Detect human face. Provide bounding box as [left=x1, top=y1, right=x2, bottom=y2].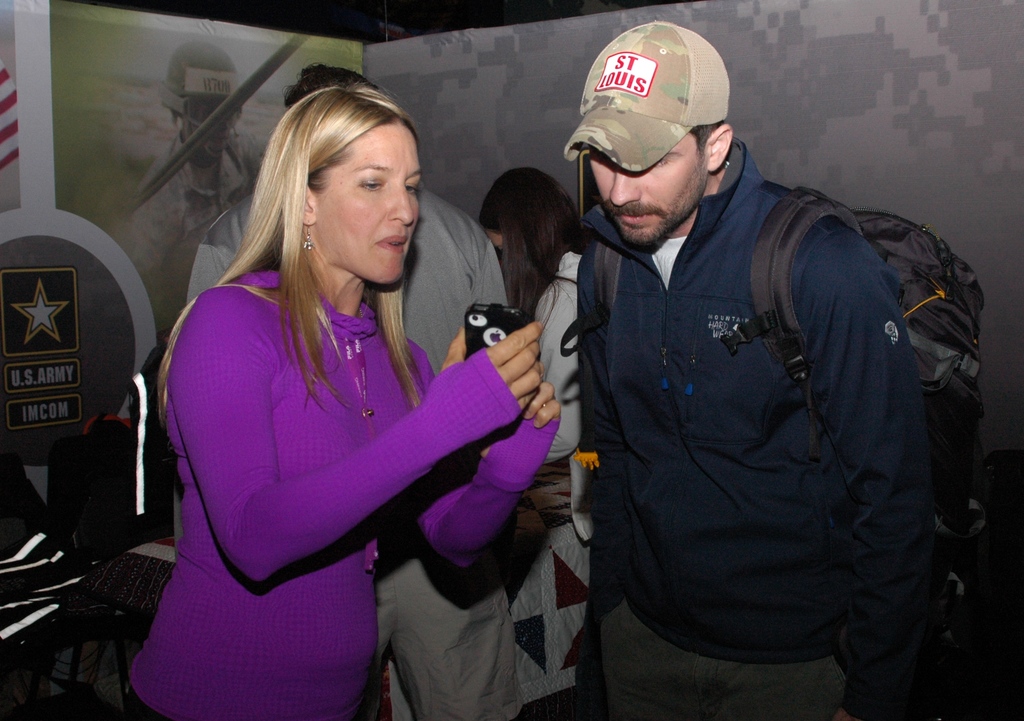
[left=308, top=117, right=422, bottom=283].
